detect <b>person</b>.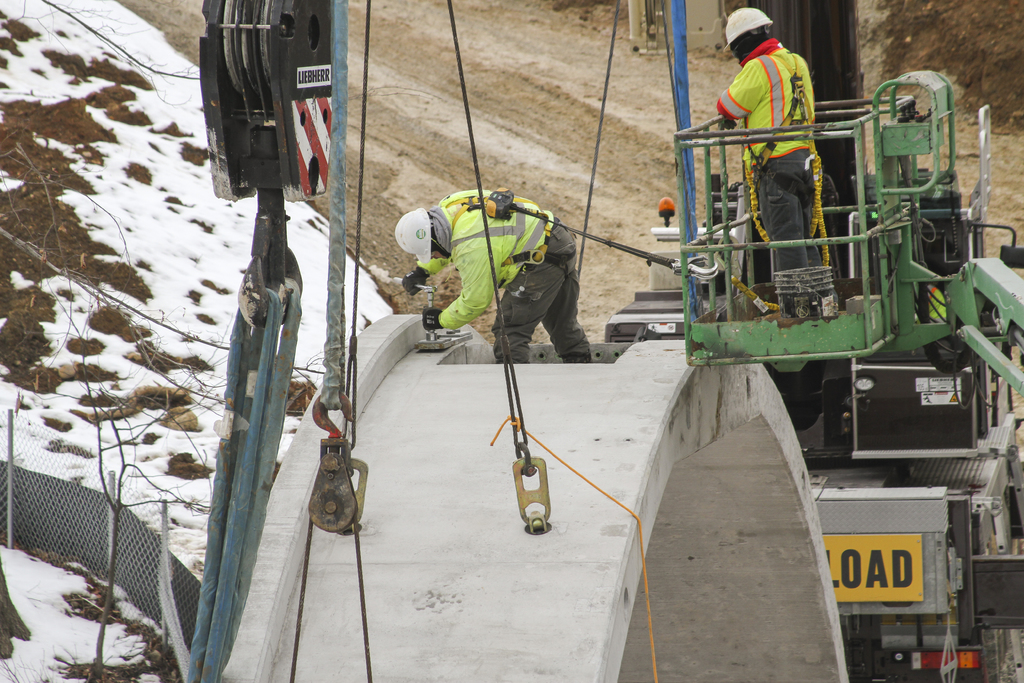
Detected at 440, 155, 580, 597.
